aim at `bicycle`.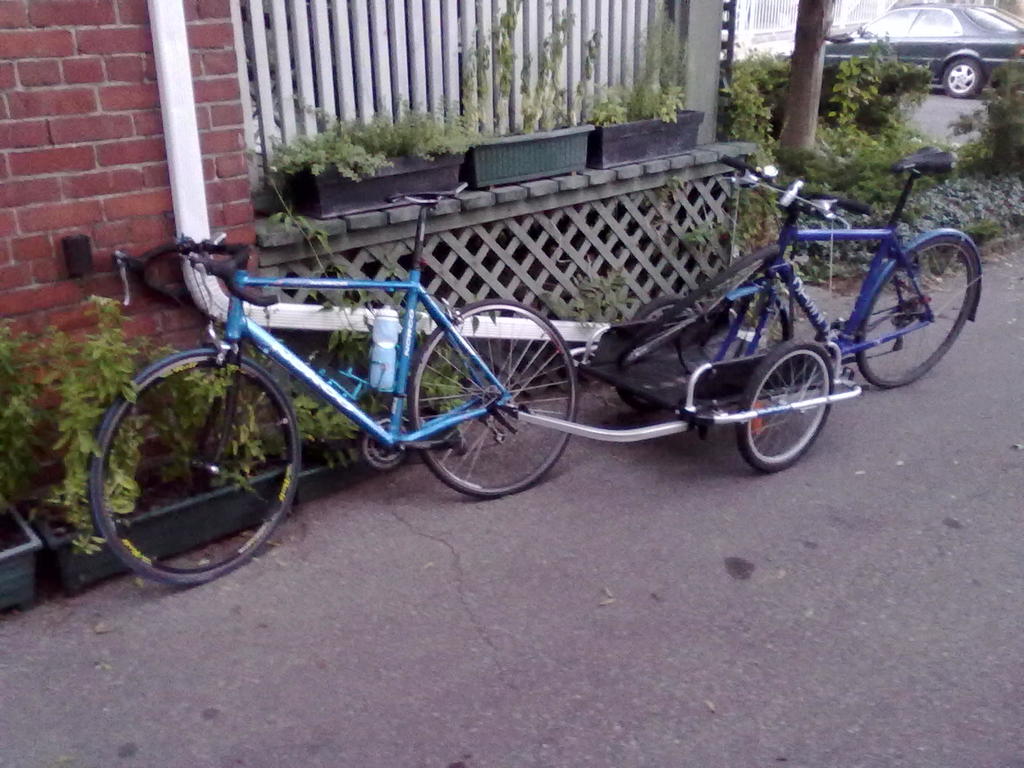
Aimed at Rect(79, 178, 591, 589).
